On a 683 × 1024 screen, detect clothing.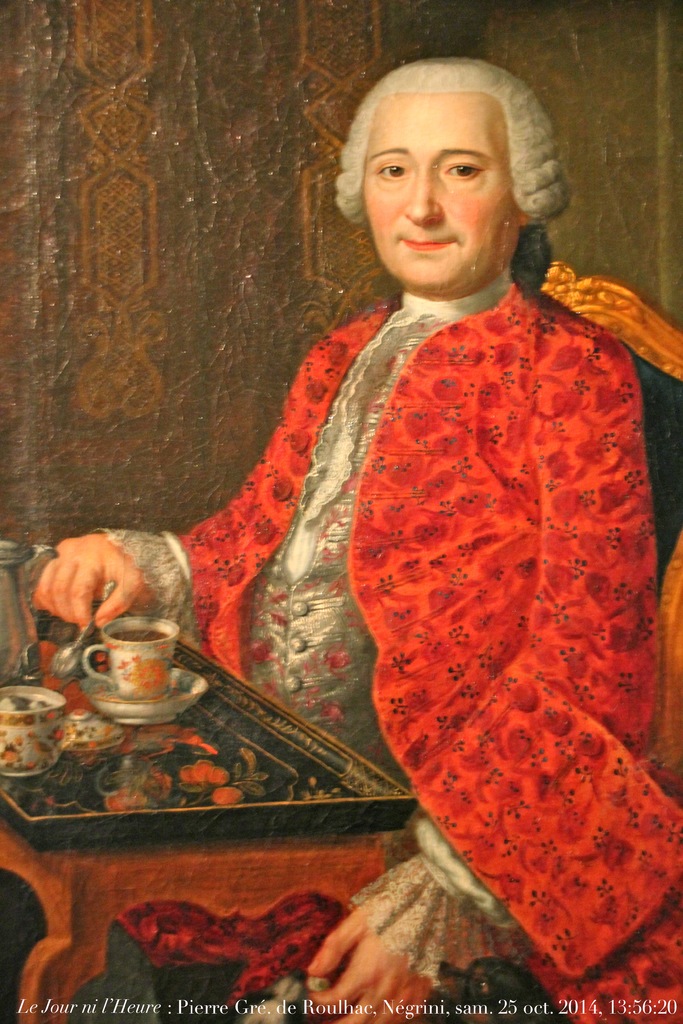
81 273 665 1023.
